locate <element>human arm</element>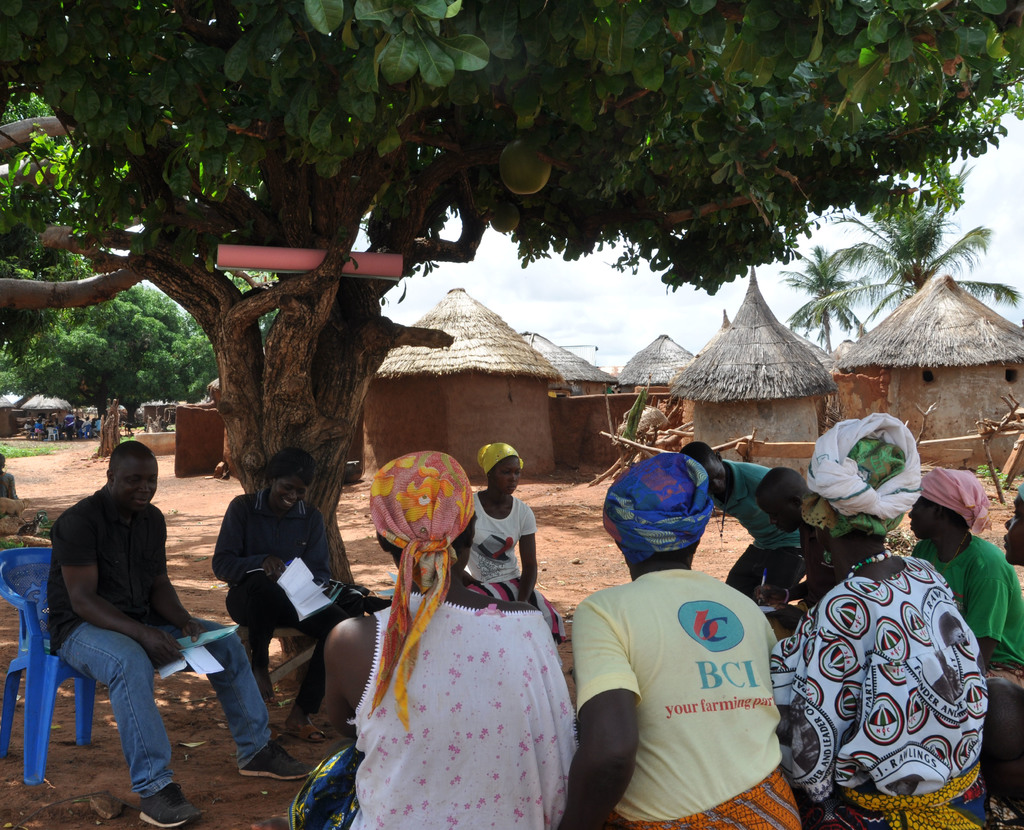
151:512:212:647
